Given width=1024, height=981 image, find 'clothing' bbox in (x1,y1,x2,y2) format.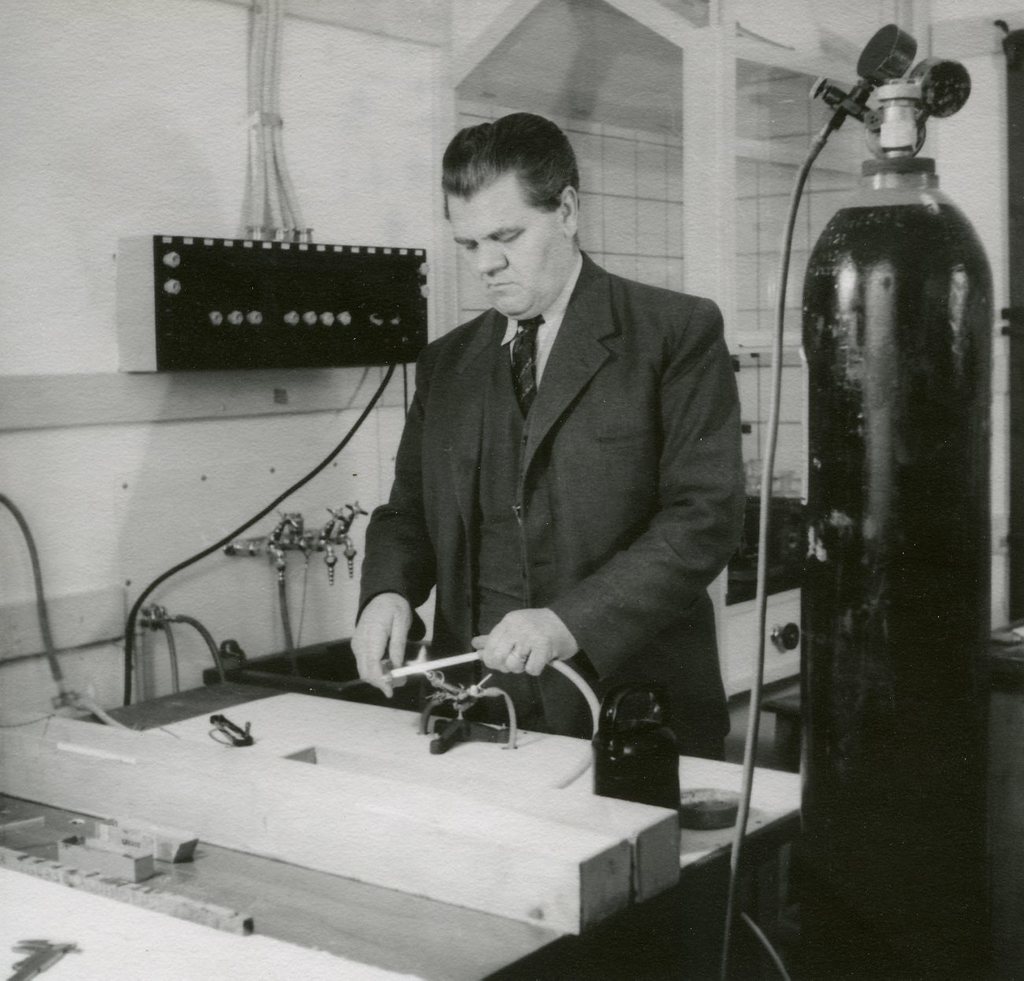
(351,245,748,761).
